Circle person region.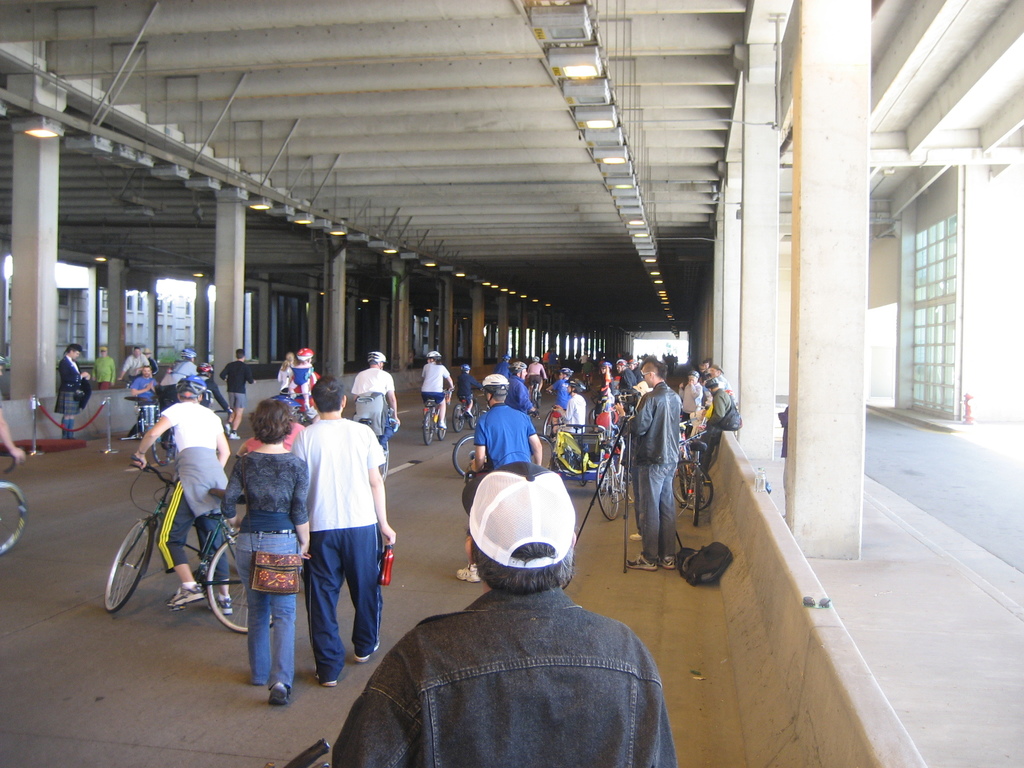
Region: pyautogui.locateOnScreen(132, 367, 156, 442).
